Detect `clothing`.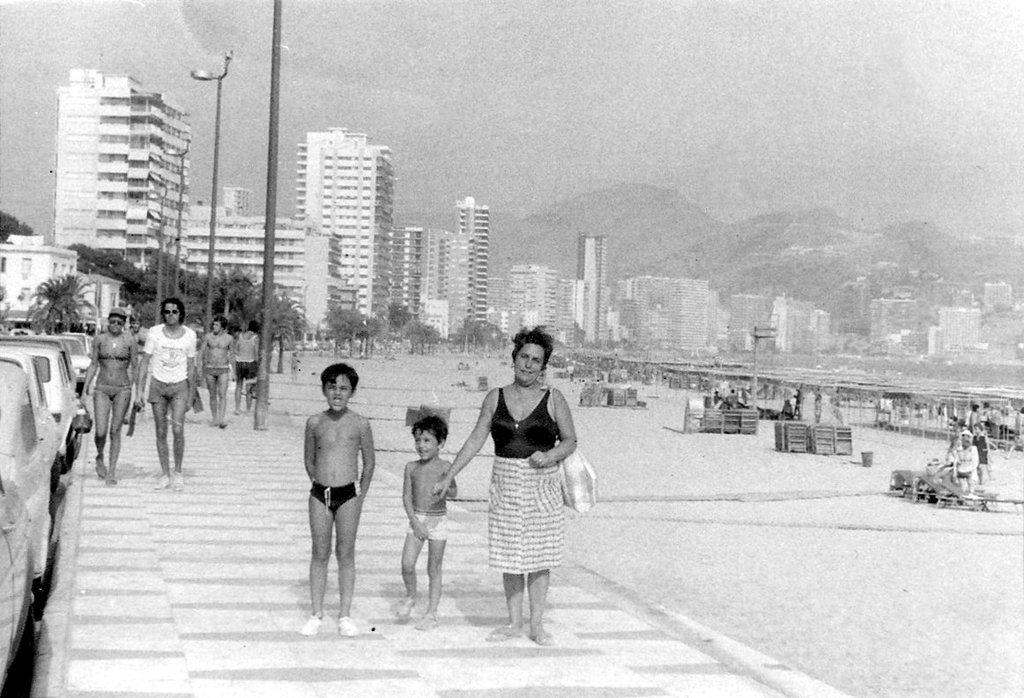
Detected at bbox=[94, 326, 136, 408].
